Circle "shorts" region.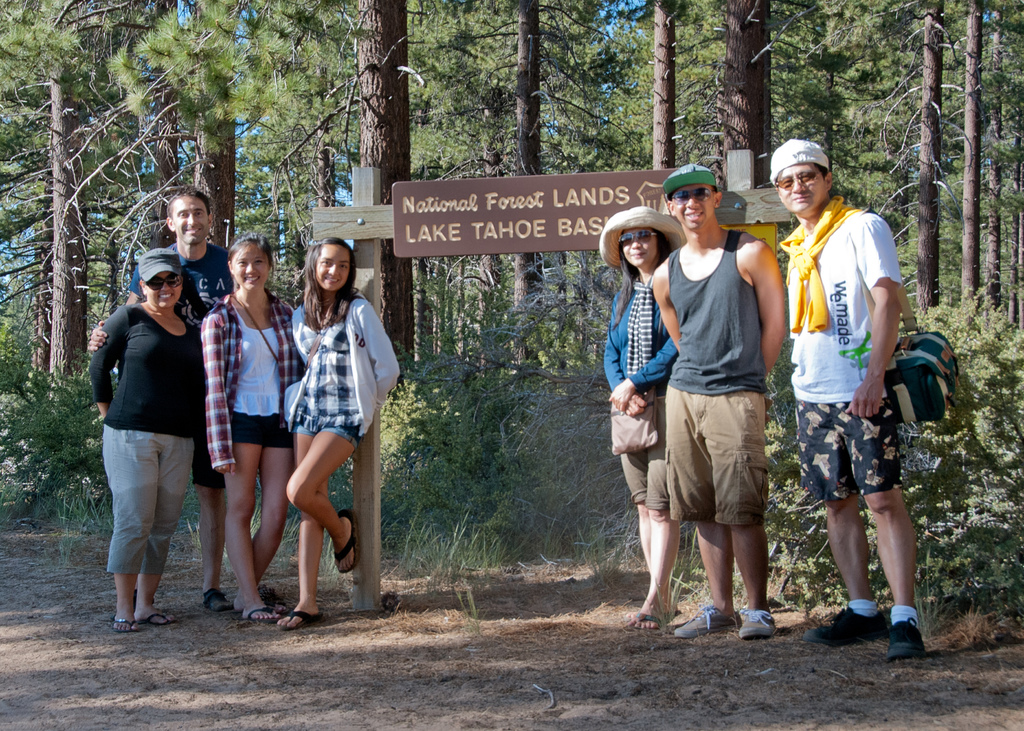
Region: select_region(794, 397, 901, 502).
